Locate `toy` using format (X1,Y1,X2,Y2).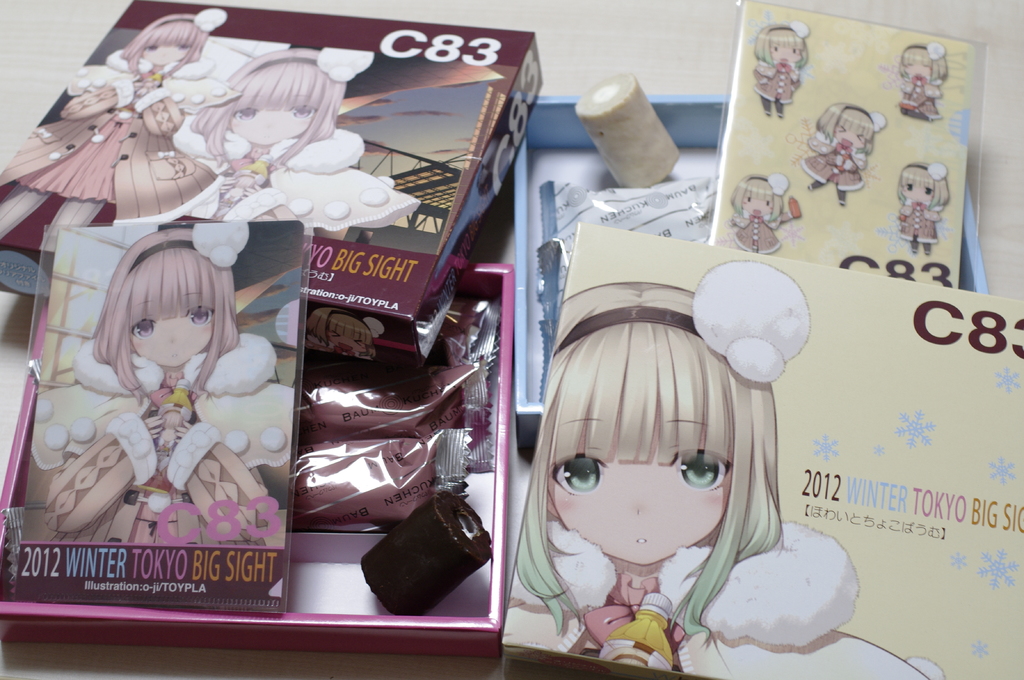
(195,49,378,219).
